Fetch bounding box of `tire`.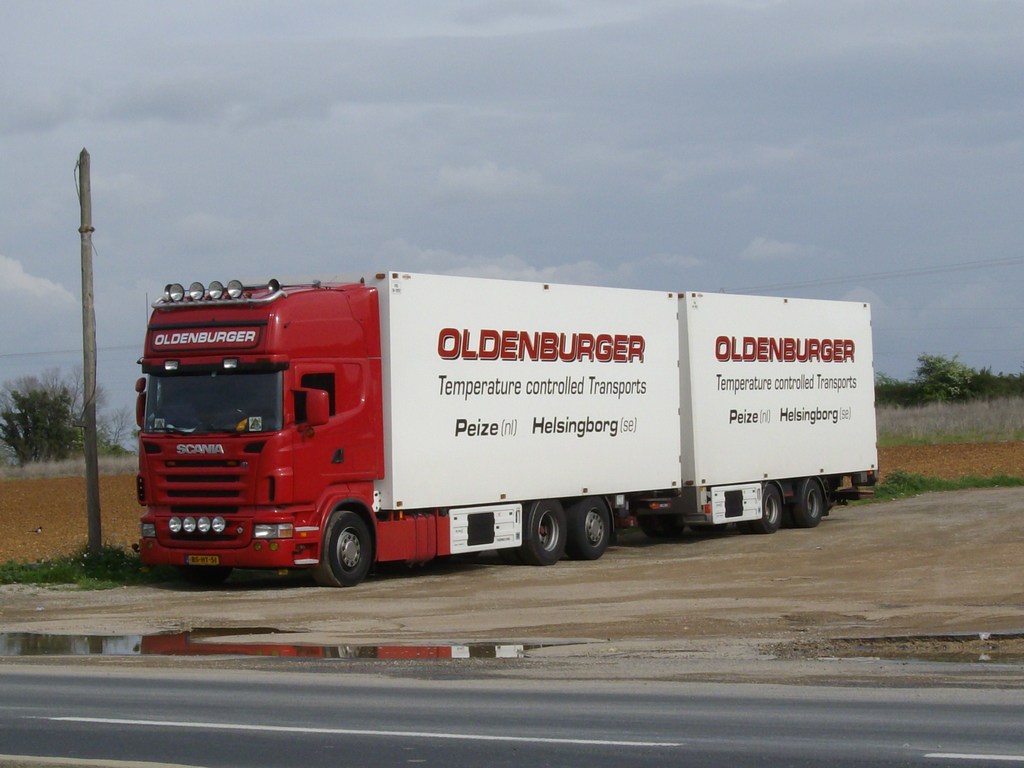
Bbox: 749/482/785/534.
